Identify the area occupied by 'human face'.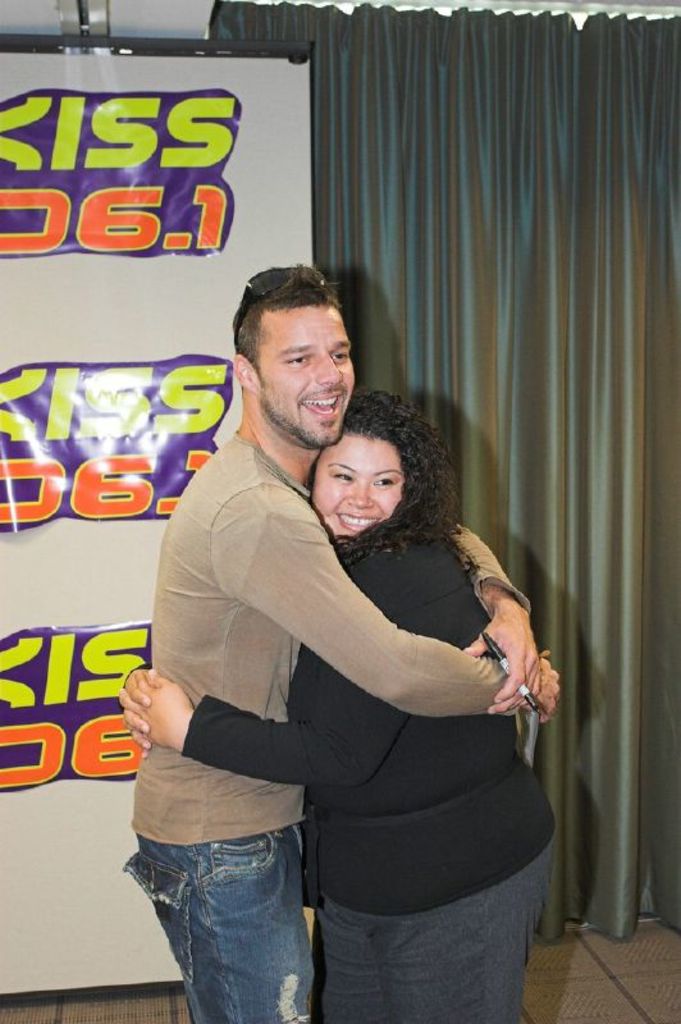
Area: (306,438,406,545).
